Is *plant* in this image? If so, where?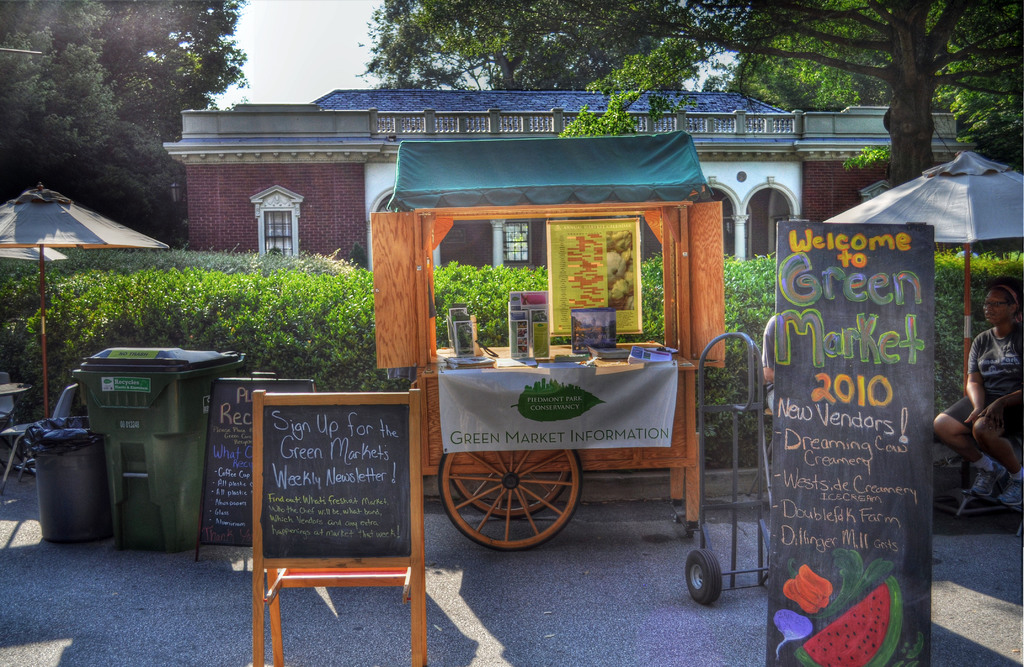
Yes, at left=842, top=143, right=895, bottom=170.
